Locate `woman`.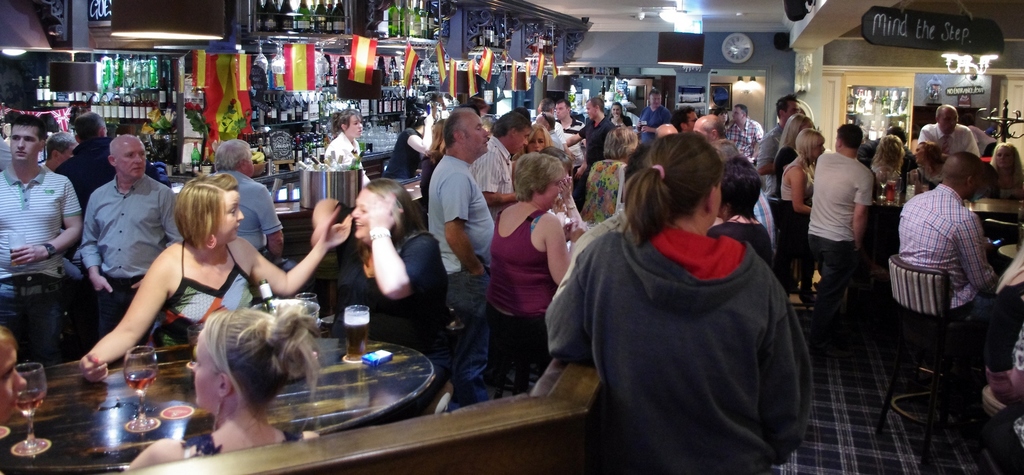
Bounding box: bbox=(127, 309, 321, 468).
